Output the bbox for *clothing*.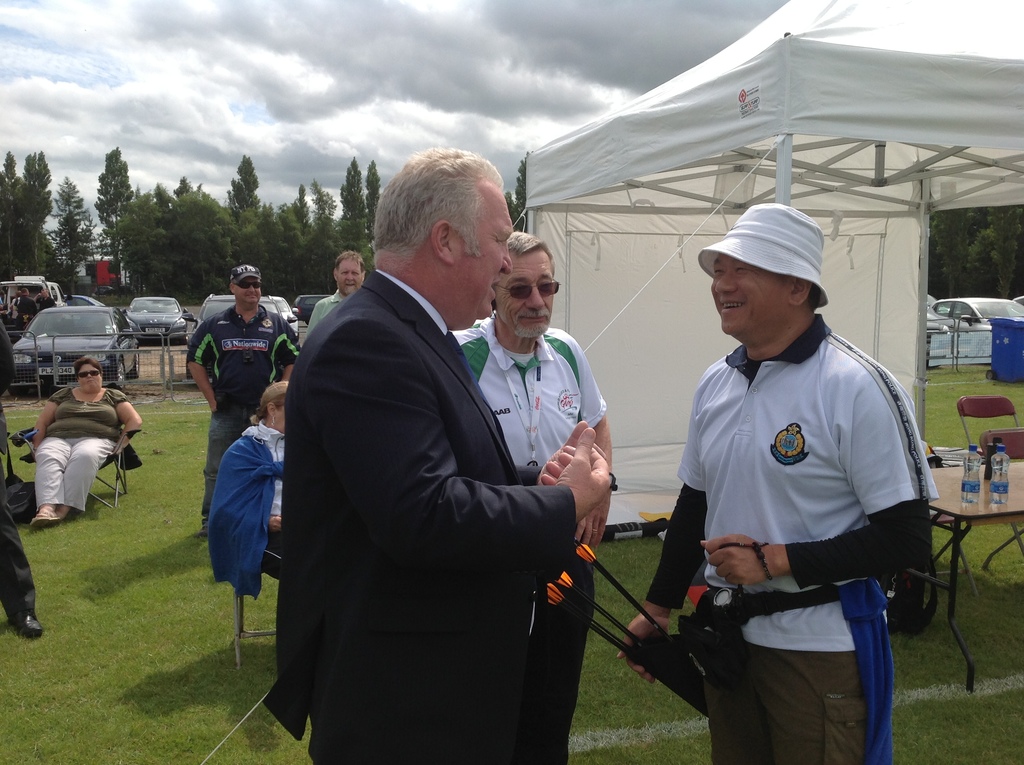
box=[449, 303, 606, 764].
